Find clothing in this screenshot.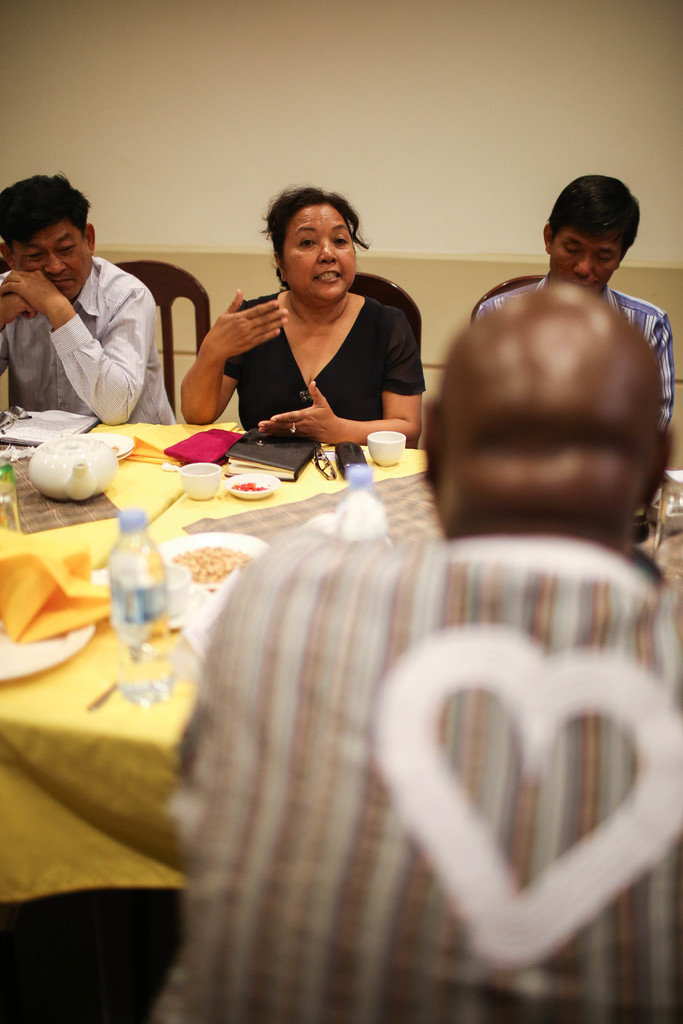
The bounding box for clothing is Rect(176, 531, 682, 1023).
